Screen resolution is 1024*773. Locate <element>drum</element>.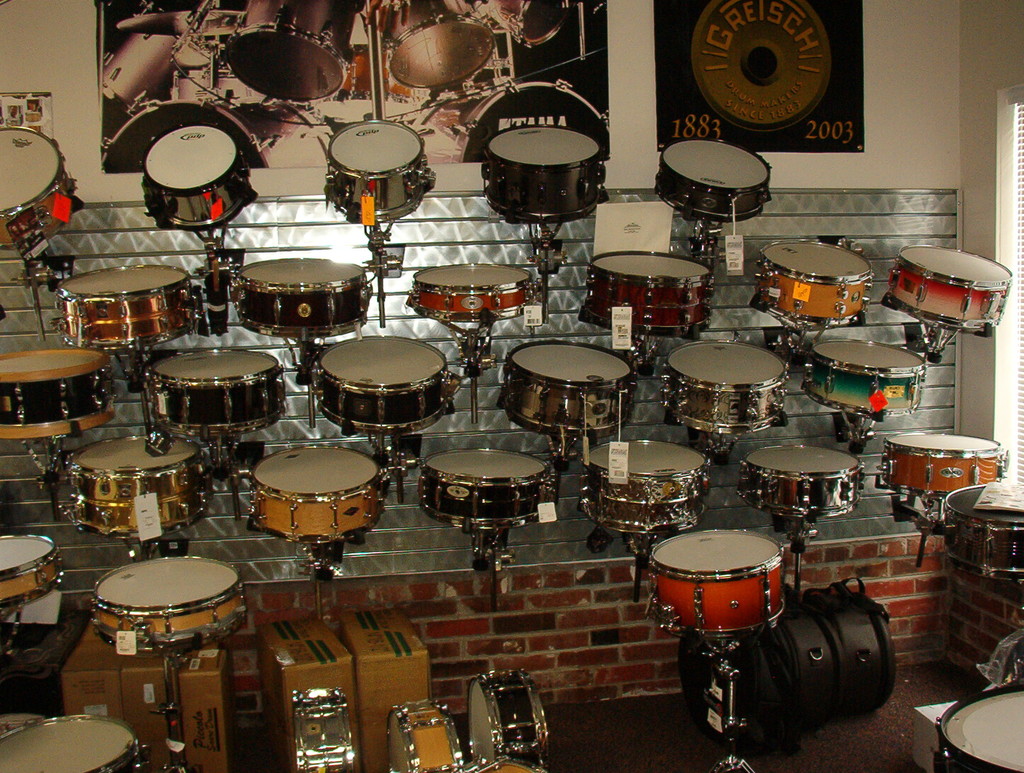
292 688 360 772.
